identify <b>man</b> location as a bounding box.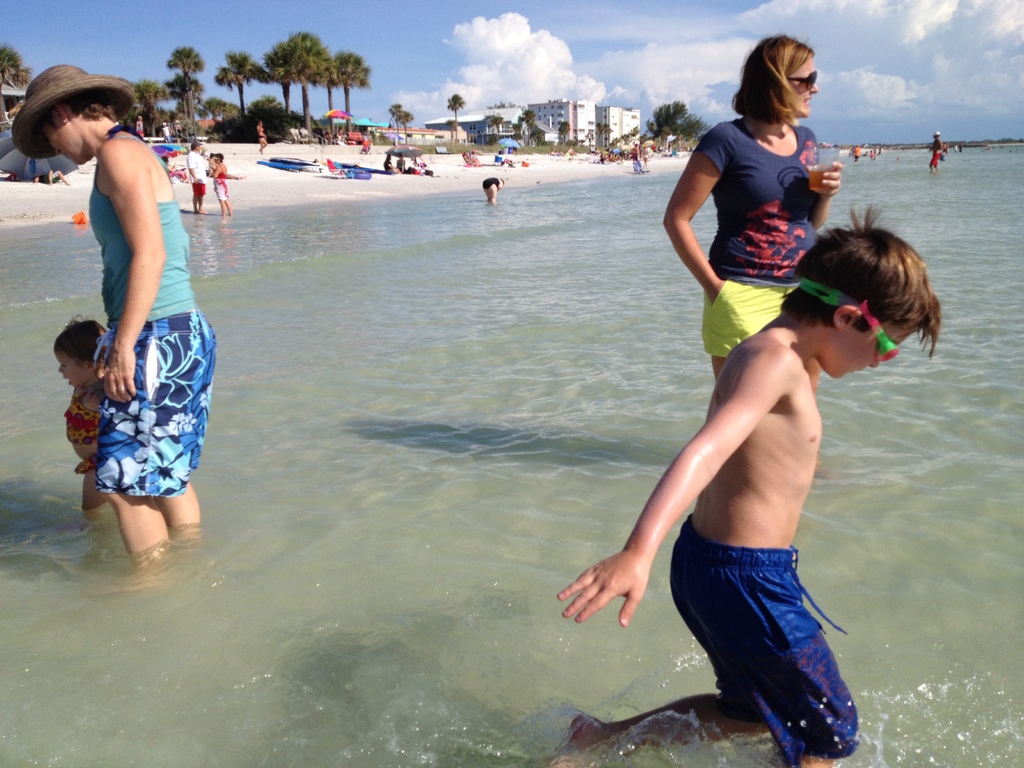
929/126/943/172.
